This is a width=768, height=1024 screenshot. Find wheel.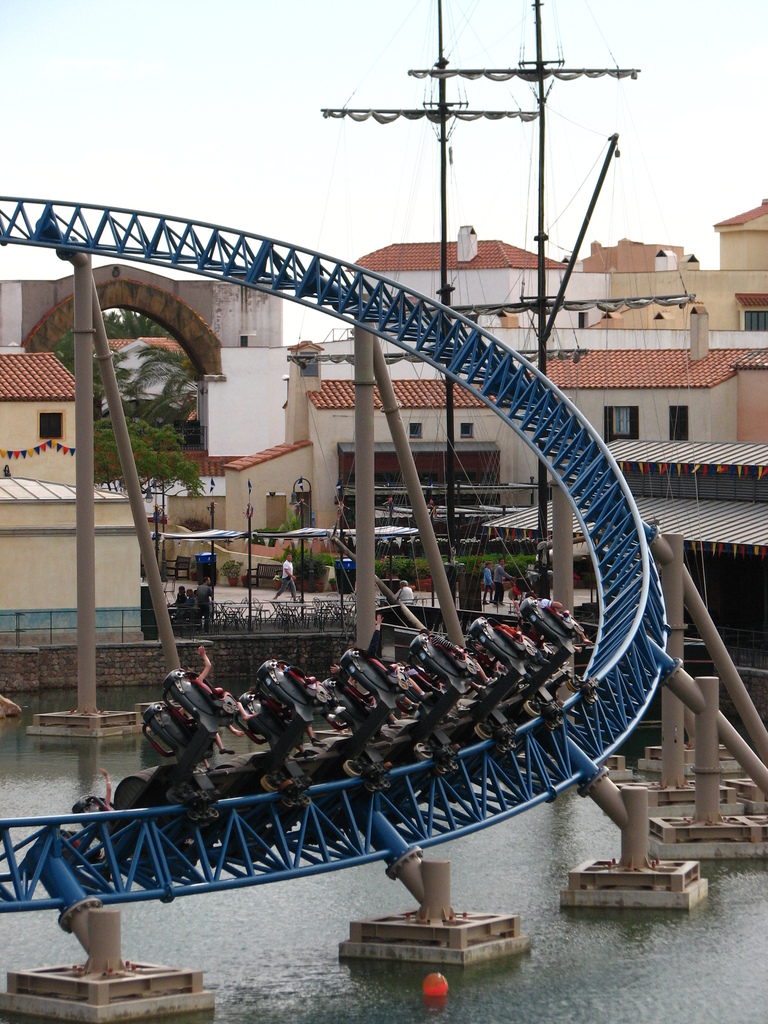
Bounding box: (left=364, top=781, right=375, bottom=793).
